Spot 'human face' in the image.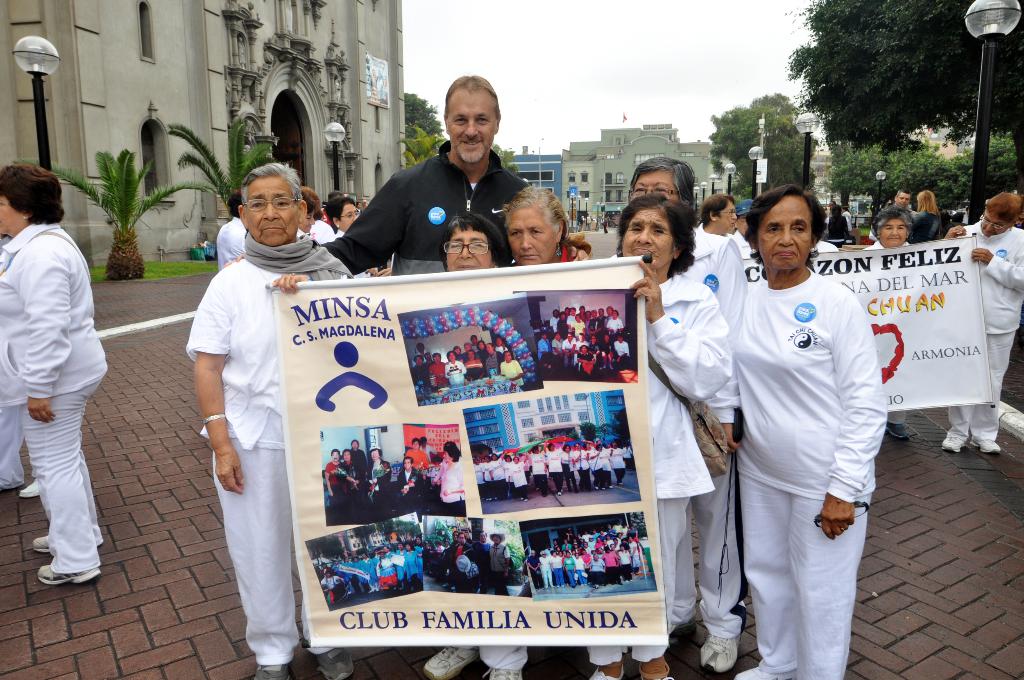
'human face' found at <box>722,200,737,229</box>.
